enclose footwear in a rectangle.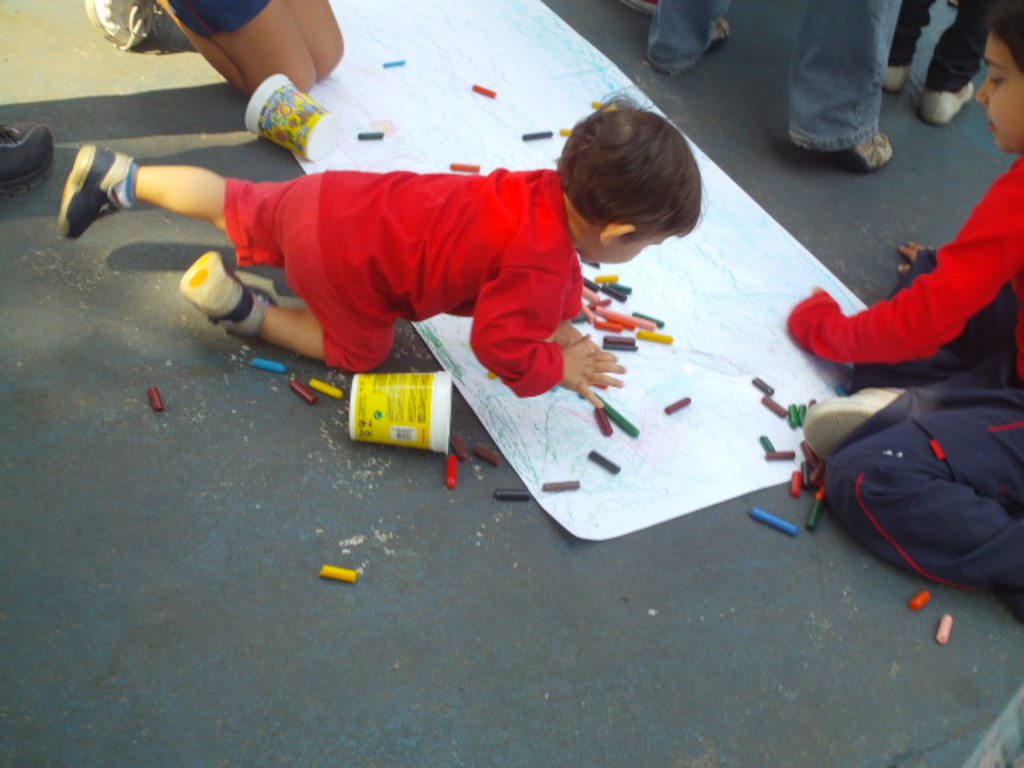
detection(792, 128, 894, 166).
